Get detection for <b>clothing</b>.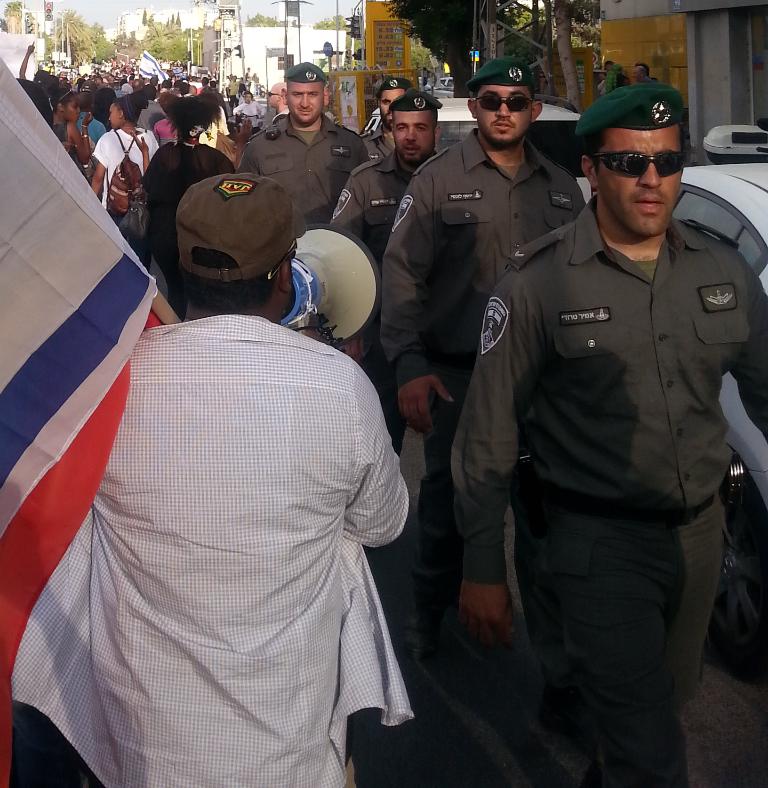
Detection: left=86, top=126, right=156, bottom=248.
